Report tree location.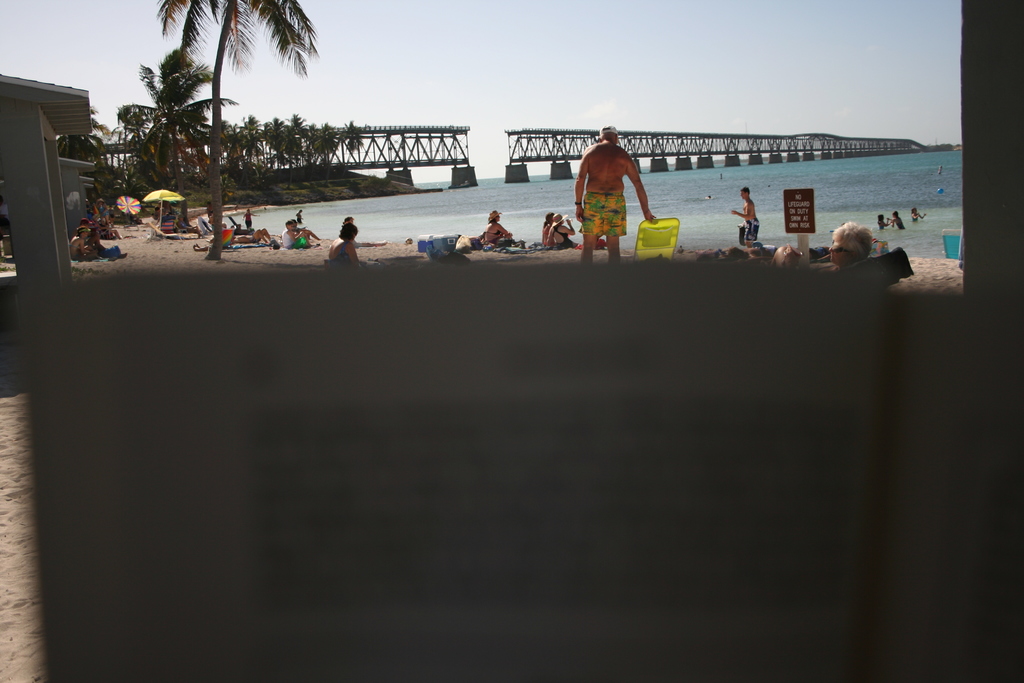
Report: x1=117 y1=44 x2=238 y2=197.
